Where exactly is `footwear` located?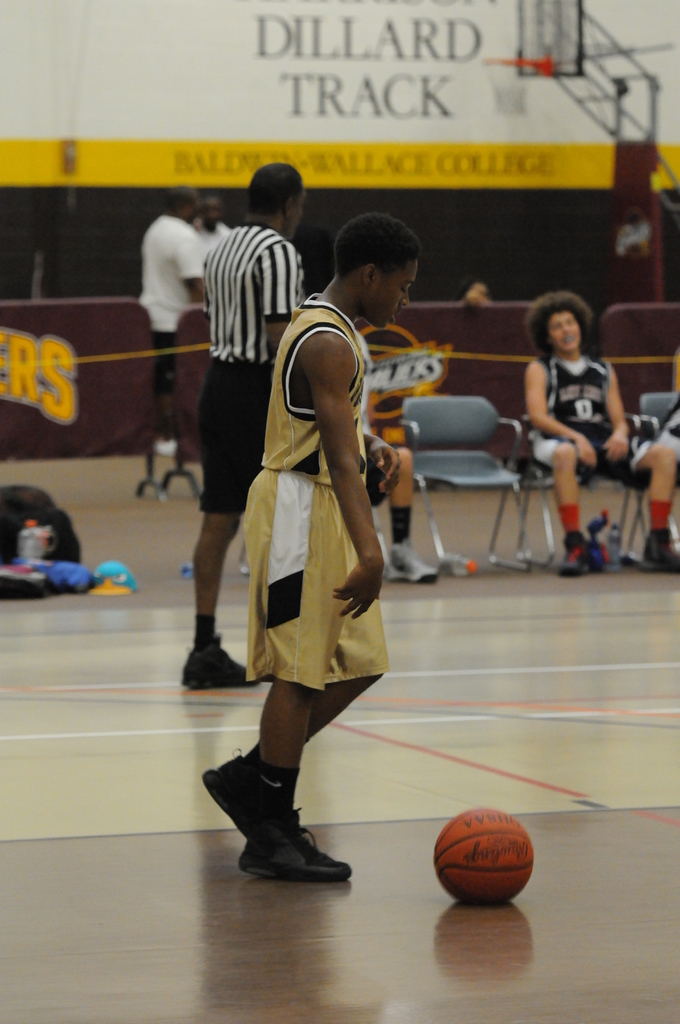
Its bounding box is {"left": 384, "top": 541, "right": 440, "bottom": 588}.
